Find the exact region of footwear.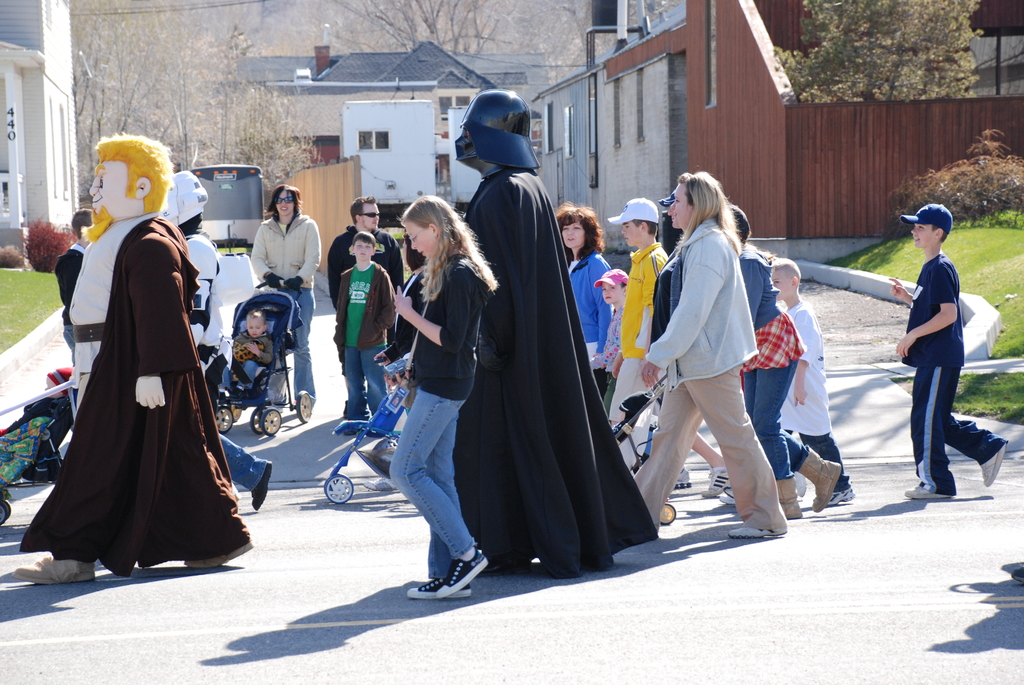
Exact region: {"left": 246, "top": 461, "right": 273, "bottom": 510}.
